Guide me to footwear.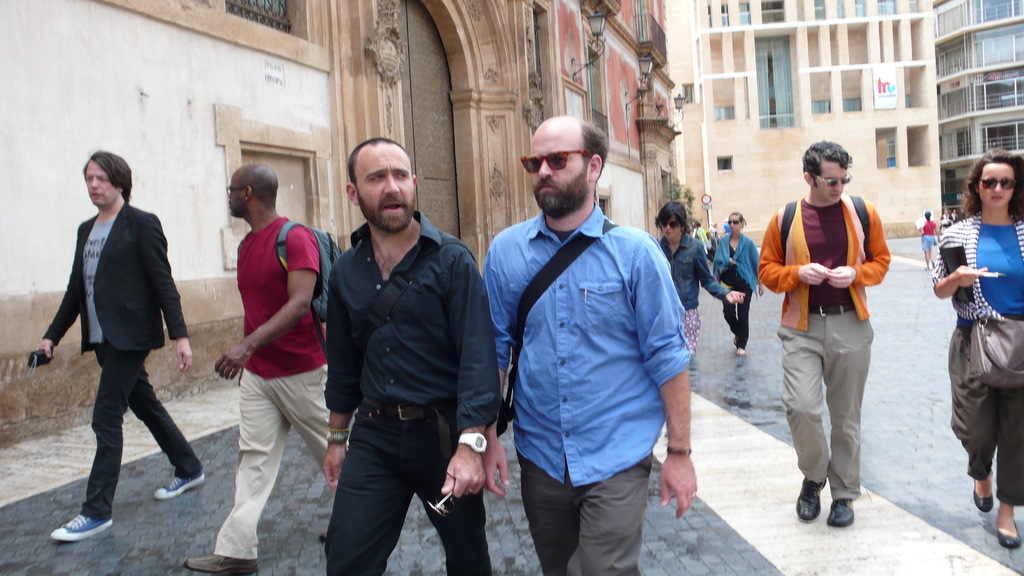
Guidance: [x1=733, y1=347, x2=749, y2=356].
